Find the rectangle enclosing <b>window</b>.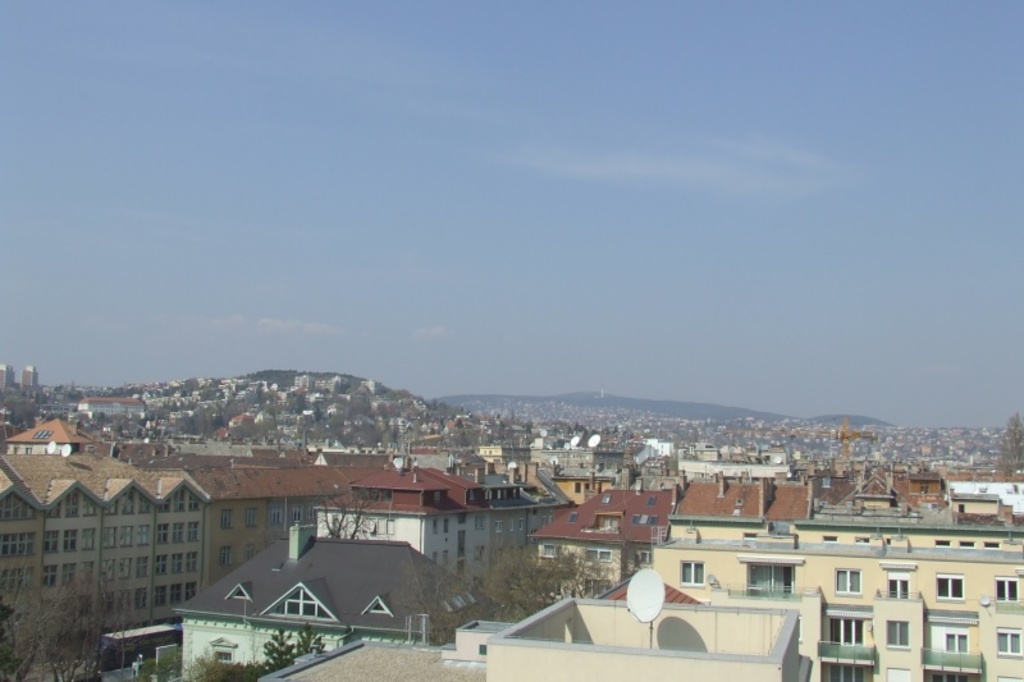
box=[995, 576, 1020, 607].
